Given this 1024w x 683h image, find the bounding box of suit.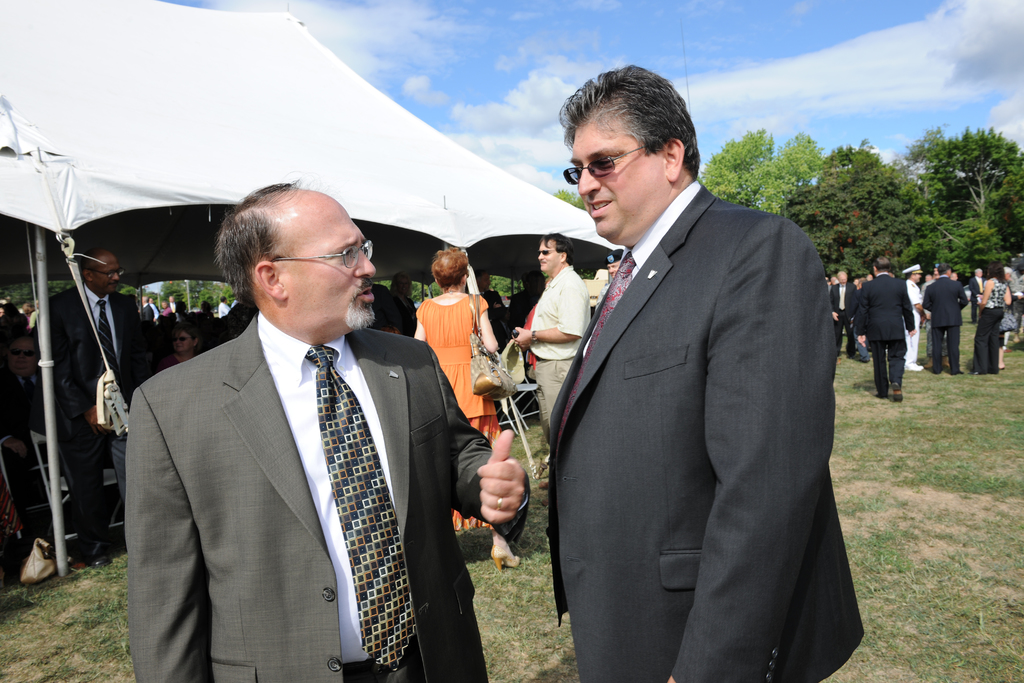
x1=129 y1=315 x2=496 y2=682.
